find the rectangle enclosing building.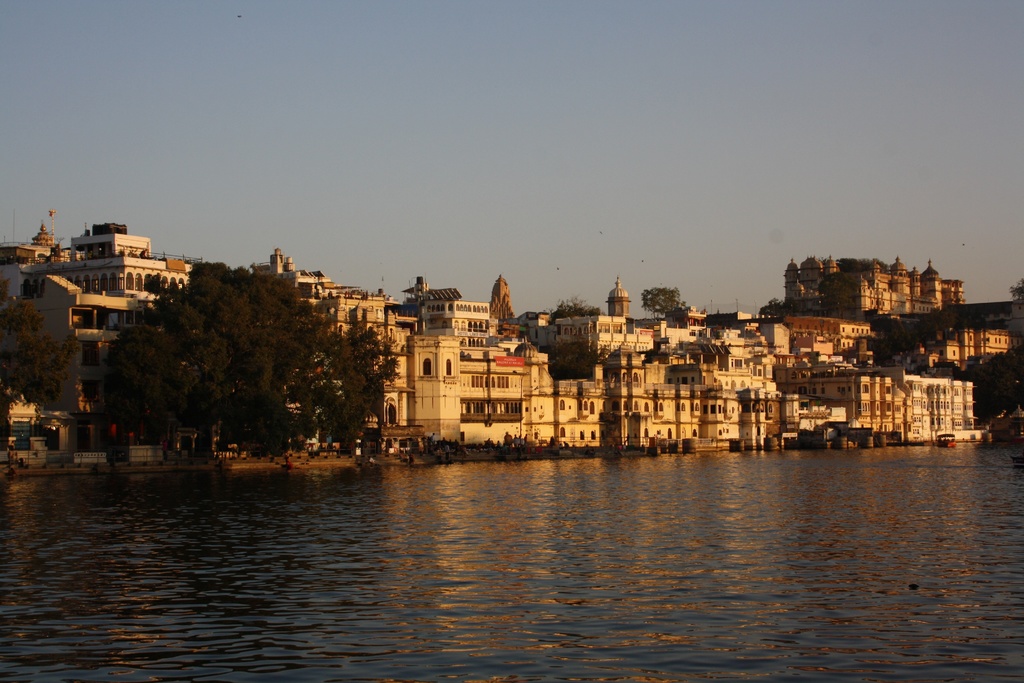
0:232:192:465.
